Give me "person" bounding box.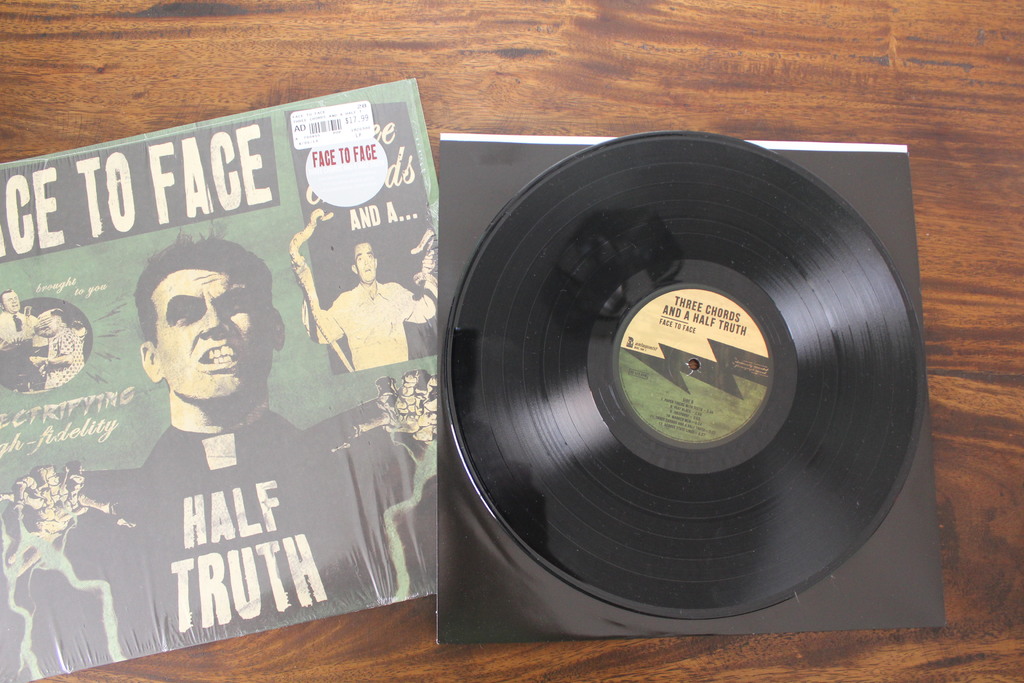
[289,240,433,359].
